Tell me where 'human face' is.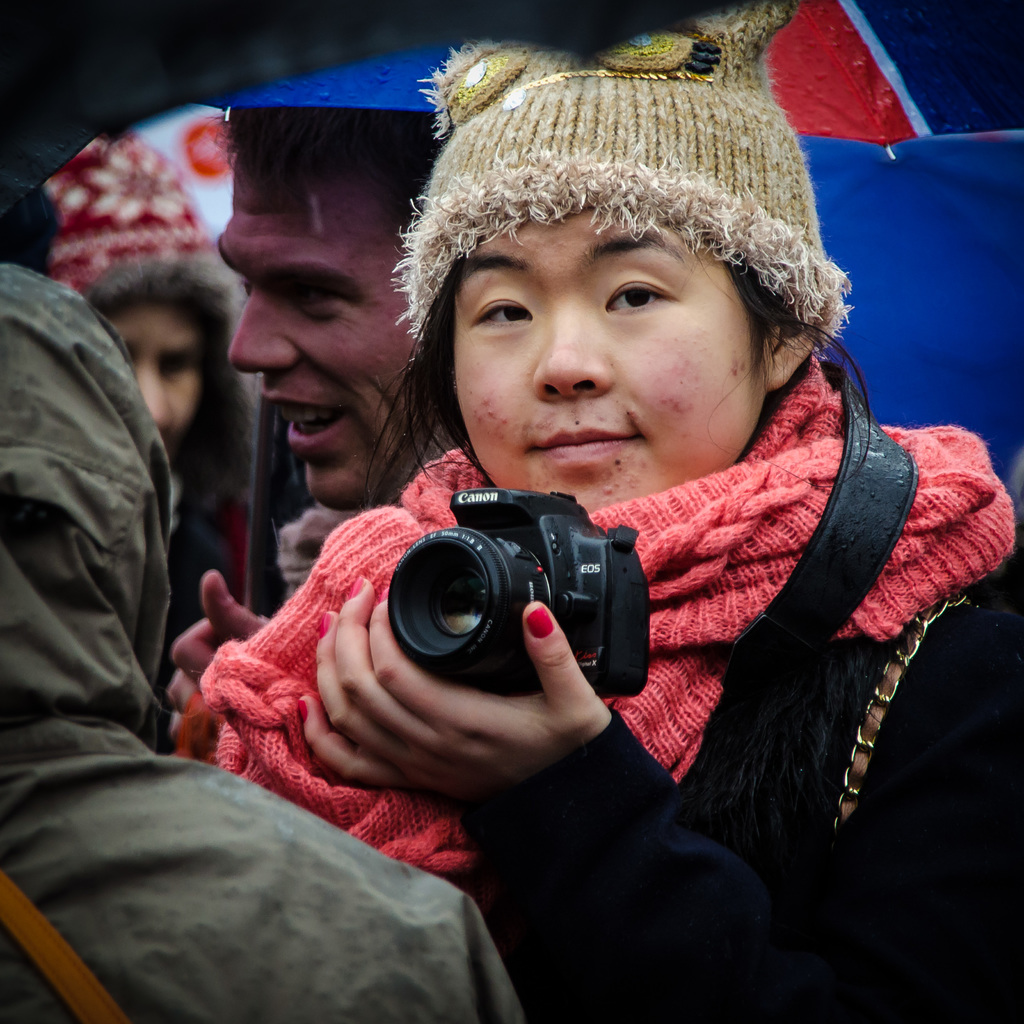
'human face' is at 216:157:424:505.
